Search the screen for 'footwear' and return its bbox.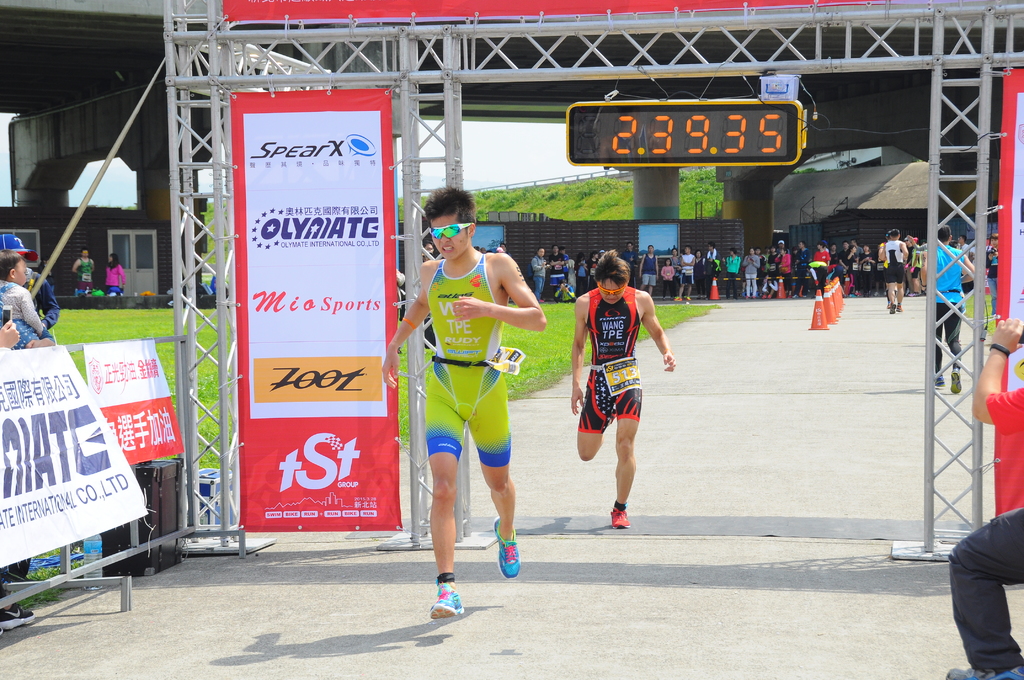
Found: 673 293 680 301.
